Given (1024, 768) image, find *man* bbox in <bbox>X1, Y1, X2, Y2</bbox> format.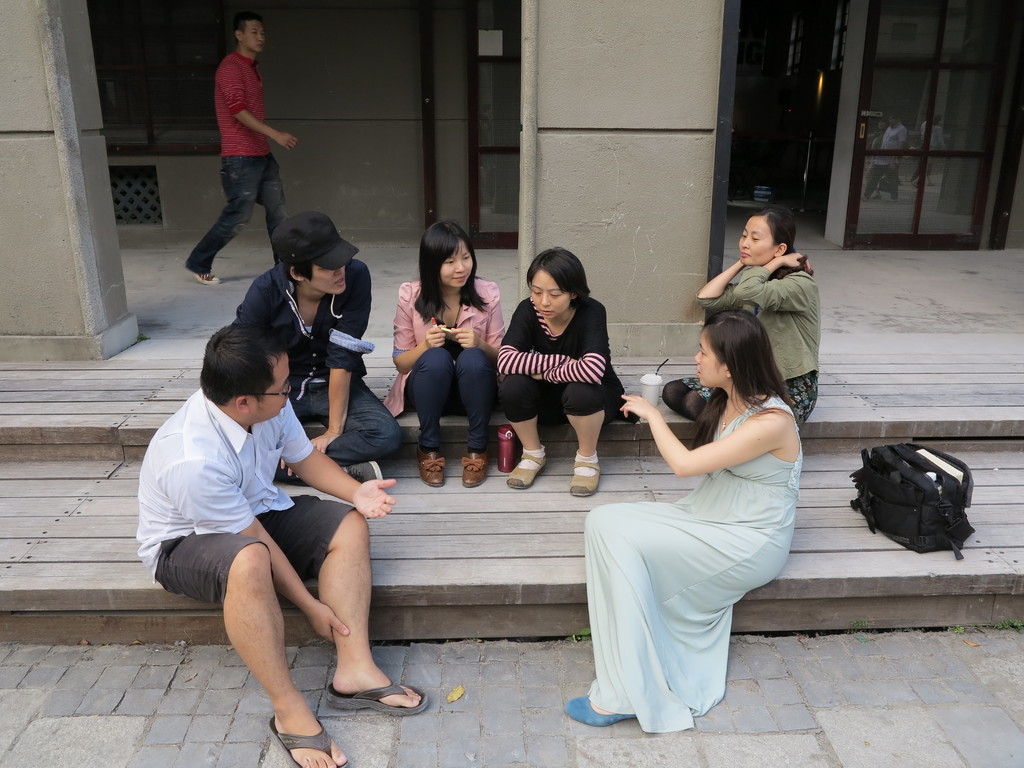
<bbox>131, 324, 431, 767</bbox>.
